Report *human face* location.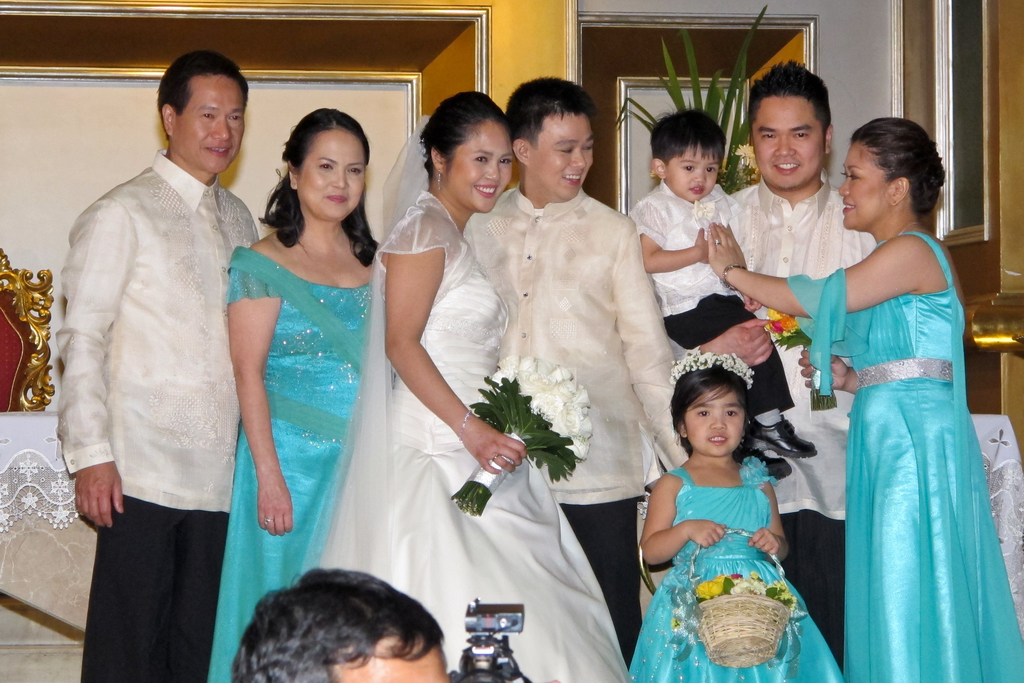
Report: region(681, 384, 744, 457).
